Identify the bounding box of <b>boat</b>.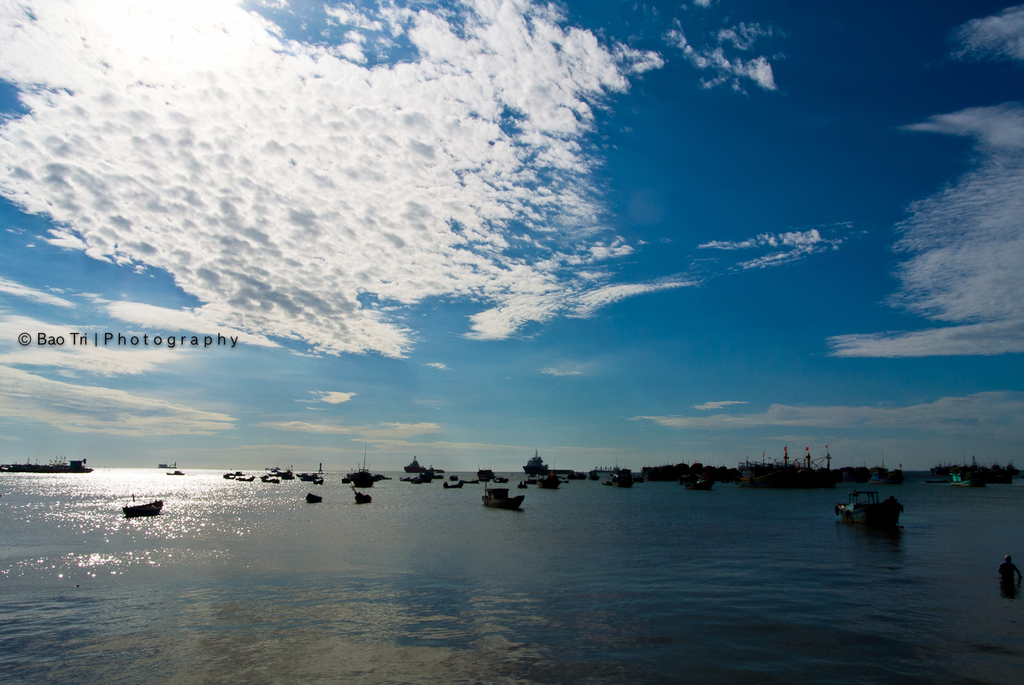
537, 473, 559, 495.
